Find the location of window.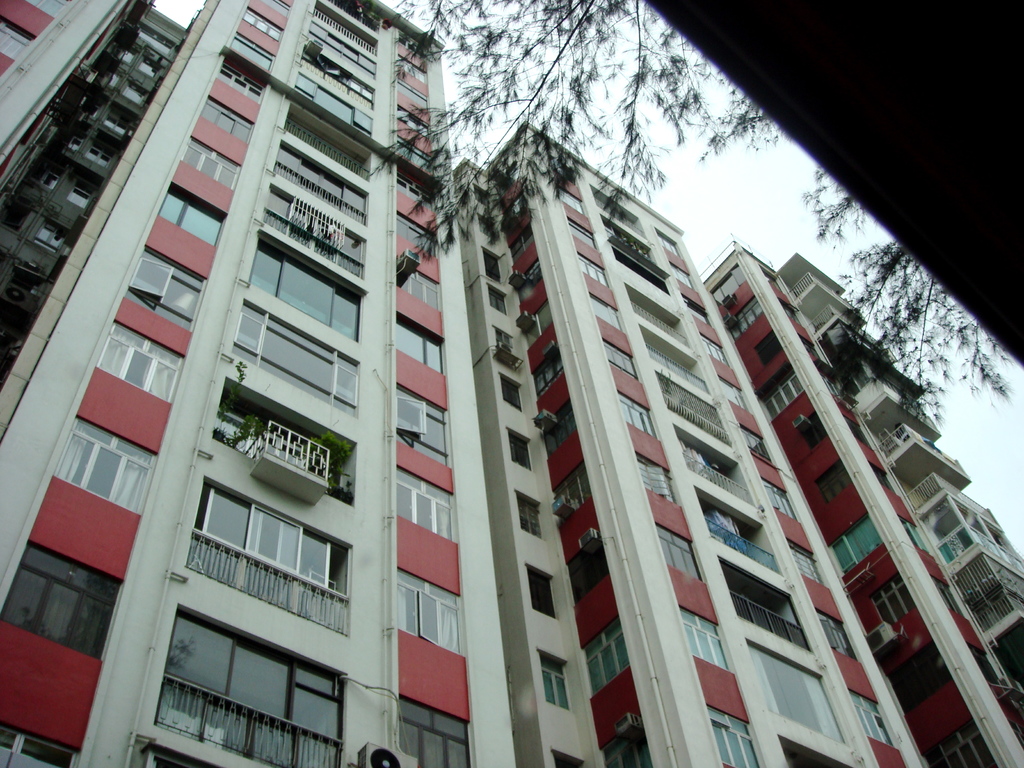
Location: (x1=403, y1=142, x2=451, y2=191).
